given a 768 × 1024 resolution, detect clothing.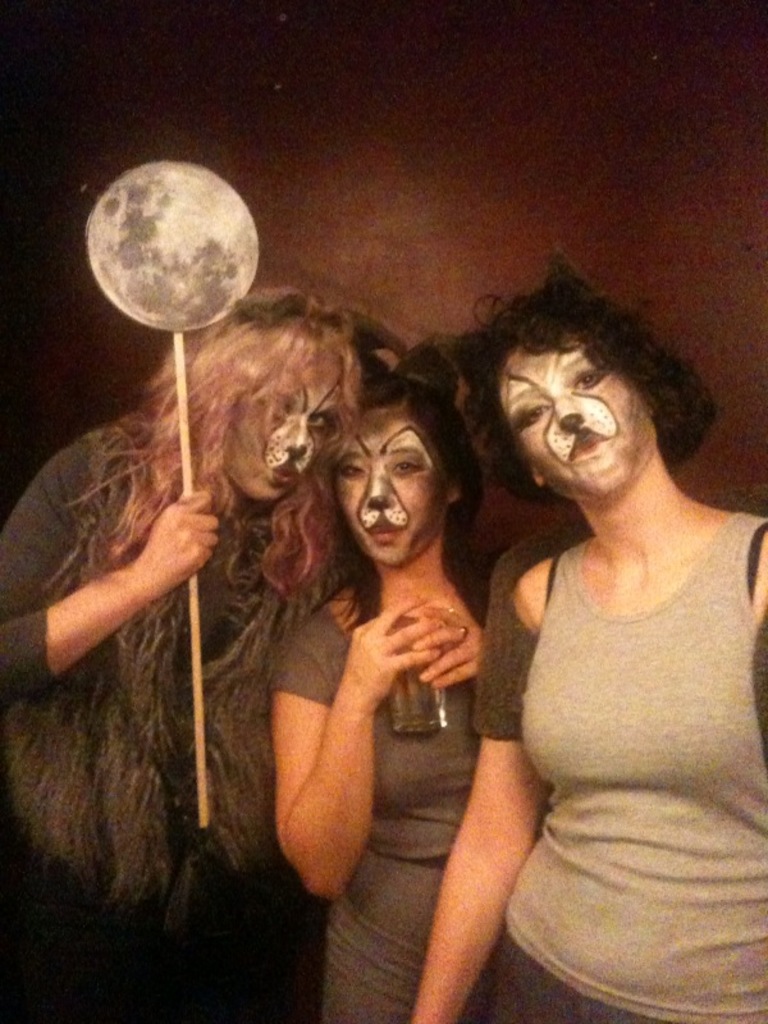
box(471, 413, 741, 1000).
